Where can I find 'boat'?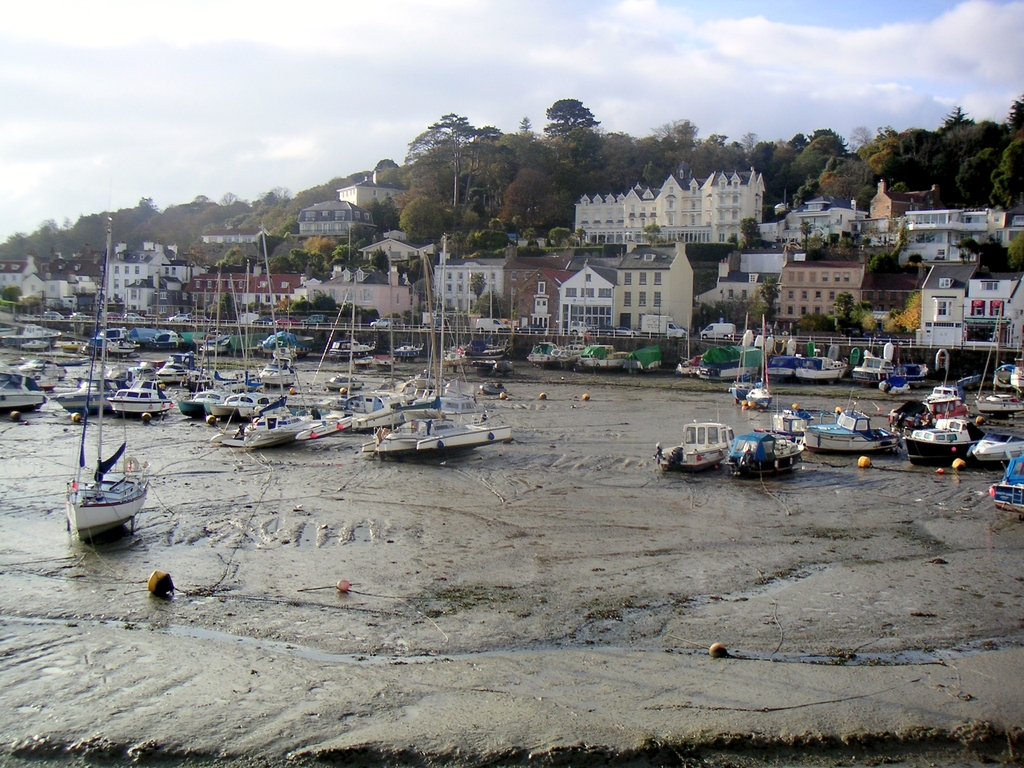
You can find it at bbox(255, 220, 303, 399).
